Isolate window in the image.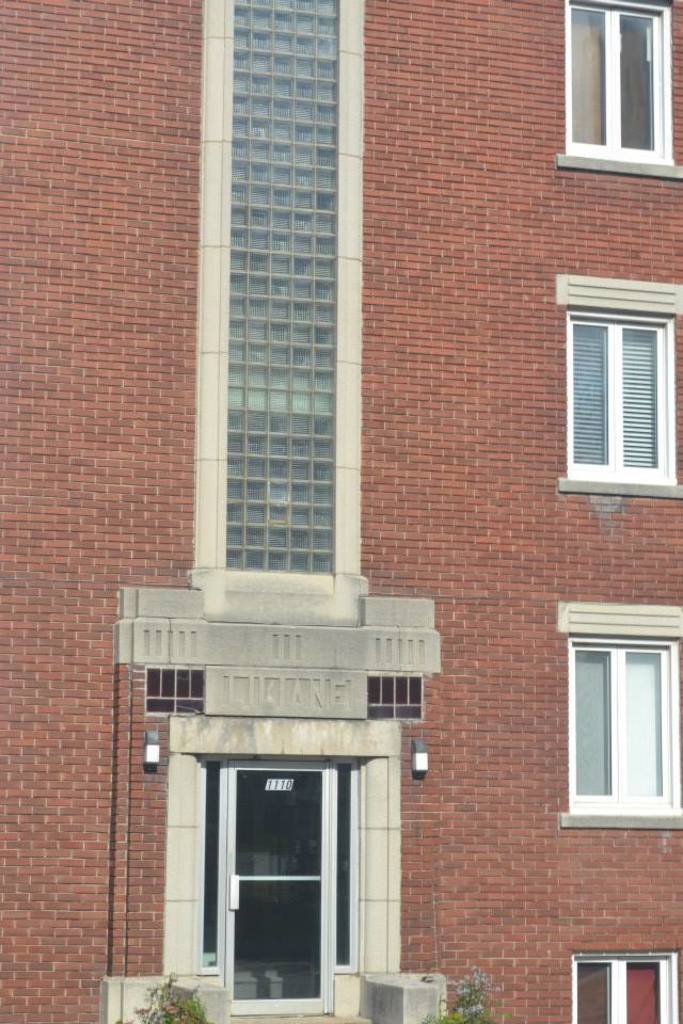
Isolated region: 561, 0, 676, 165.
